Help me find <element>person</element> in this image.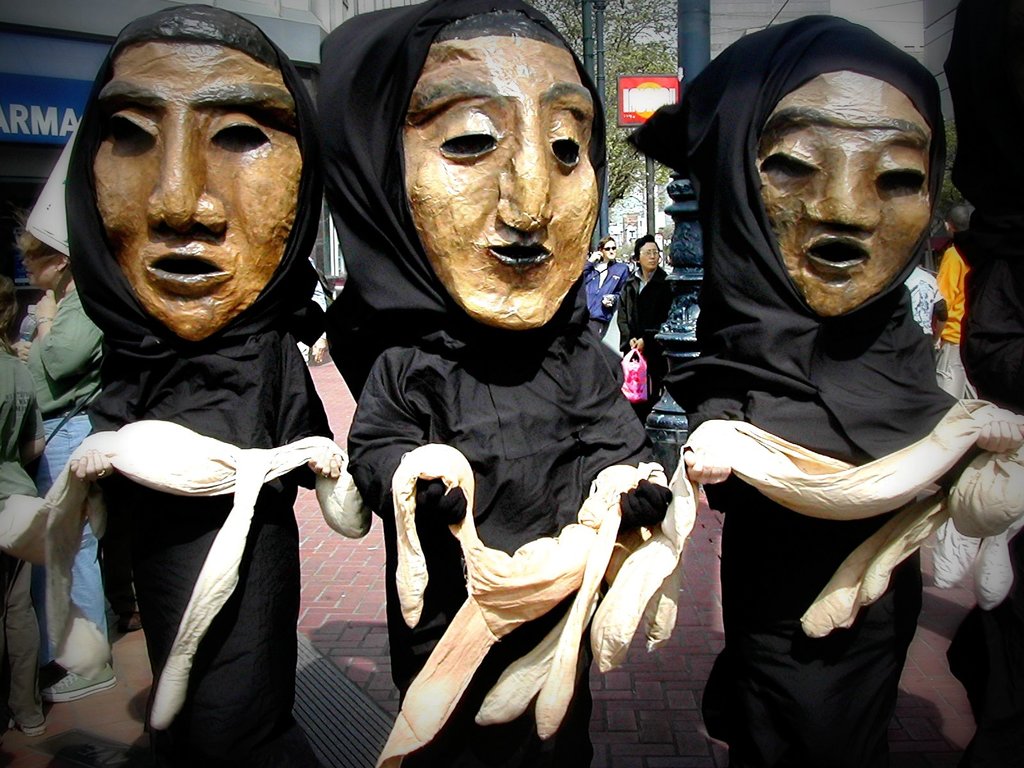
Found it: box=[632, 13, 1023, 767].
